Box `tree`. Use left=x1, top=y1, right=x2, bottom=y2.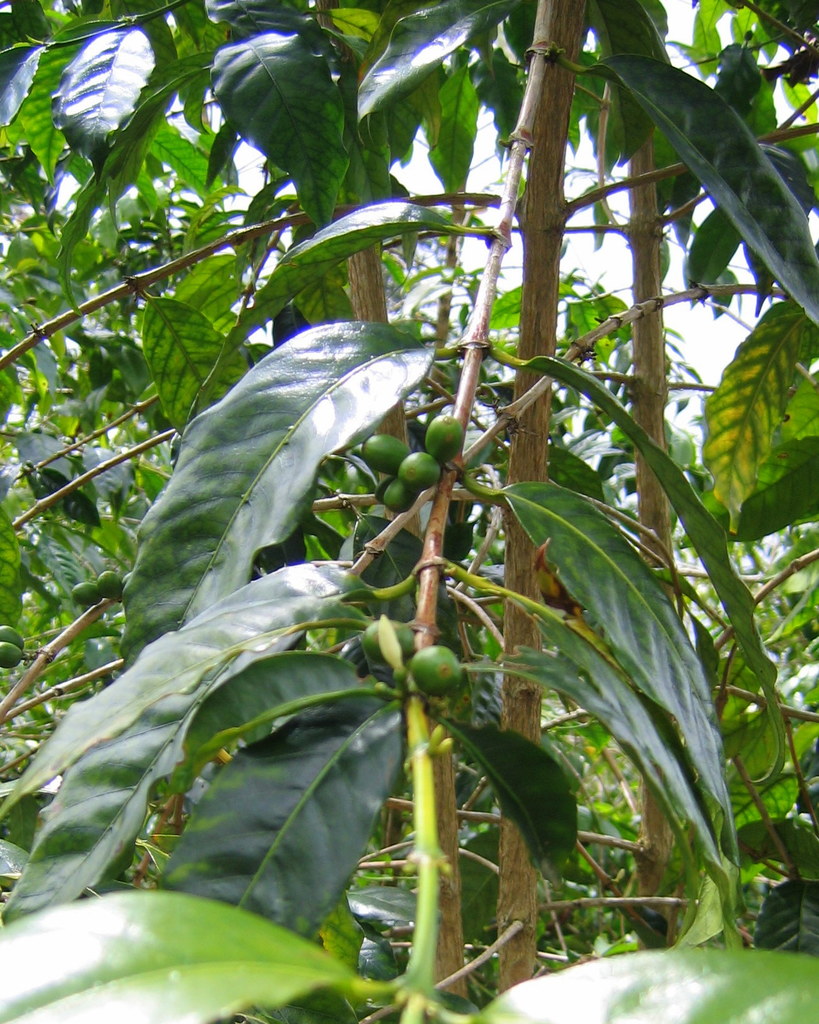
left=0, top=0, right=818, bottom=1023.
